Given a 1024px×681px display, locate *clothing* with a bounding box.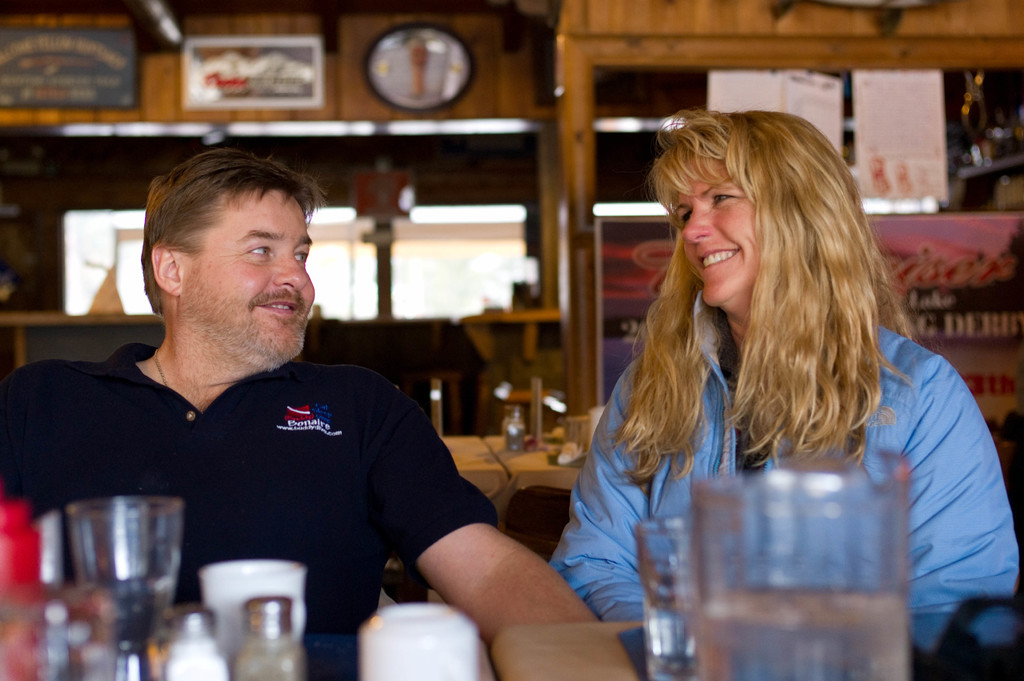
Located: [28, 307, 505, 643].
